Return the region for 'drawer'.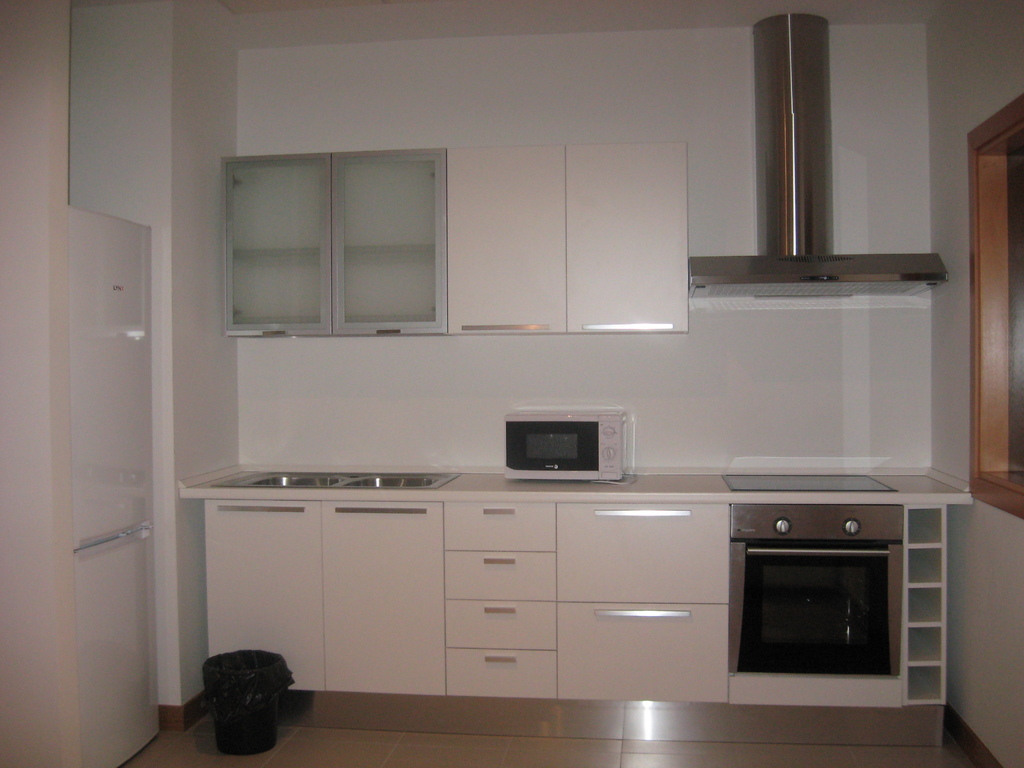
[446, 596, 561, 649].
